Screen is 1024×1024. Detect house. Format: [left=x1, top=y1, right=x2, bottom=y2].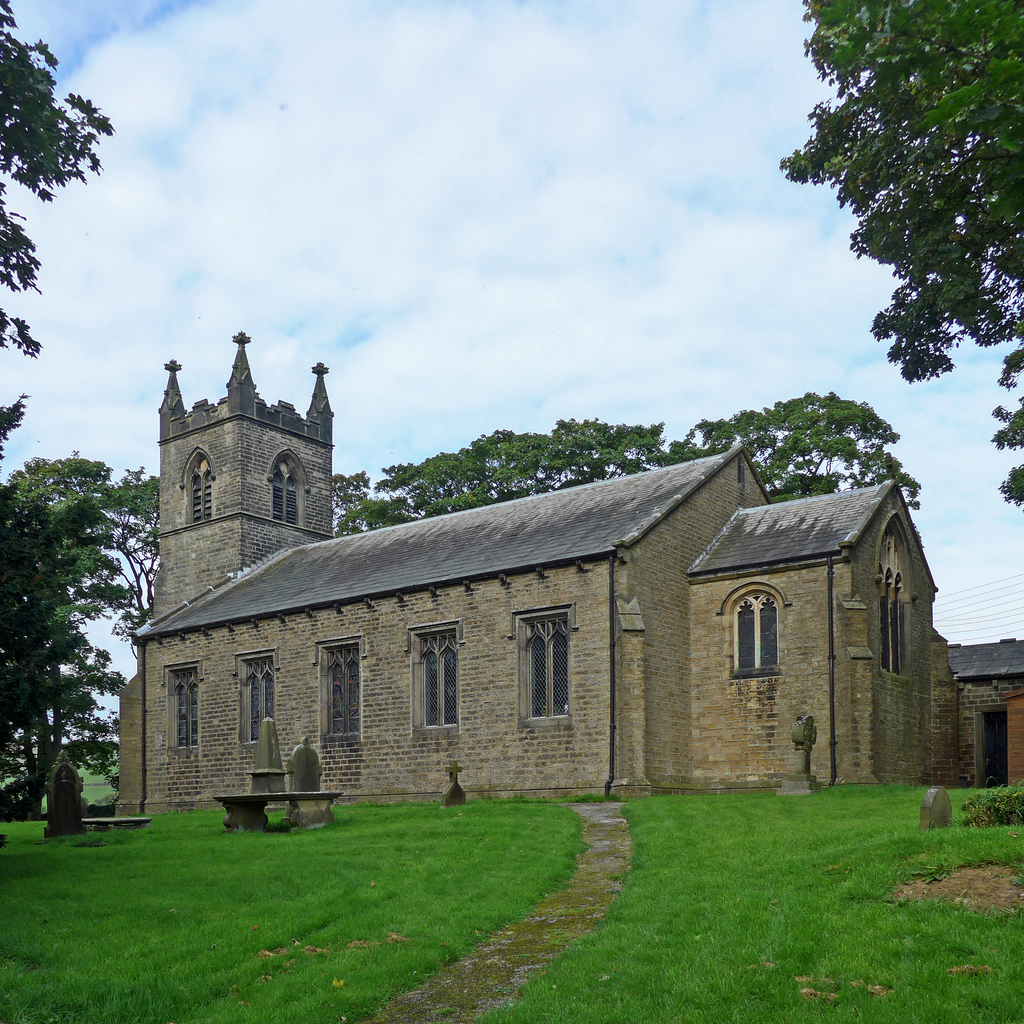
[left=91, top=280, right=1013, bottom=806].
